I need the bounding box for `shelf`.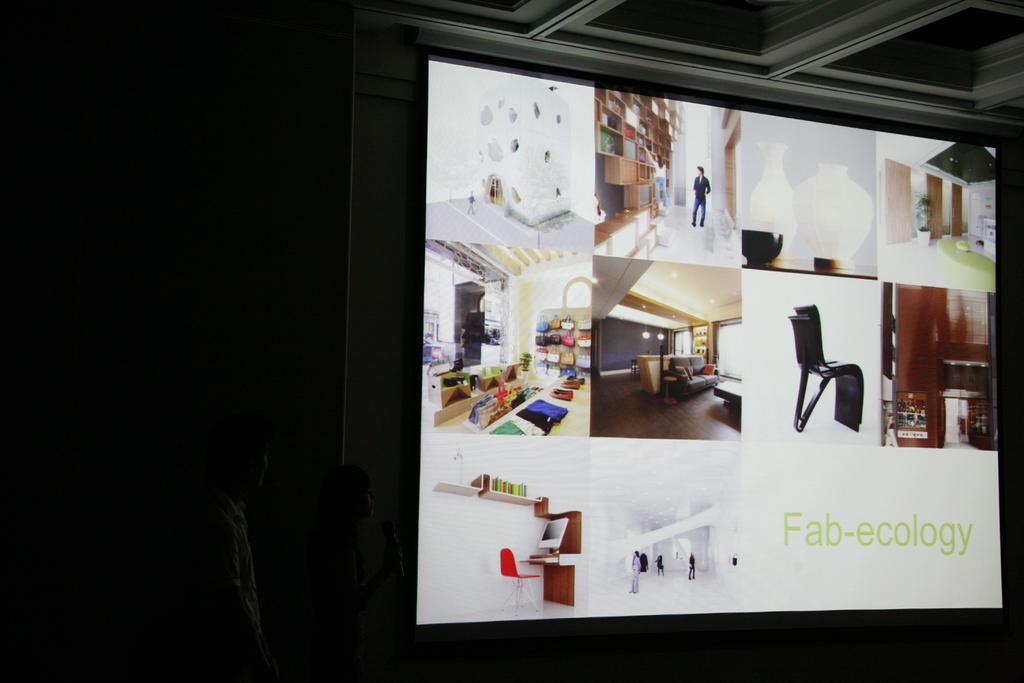
Here it is: {"x1": 660, "y1": 141, "x2": 669, "y2": 163}.
